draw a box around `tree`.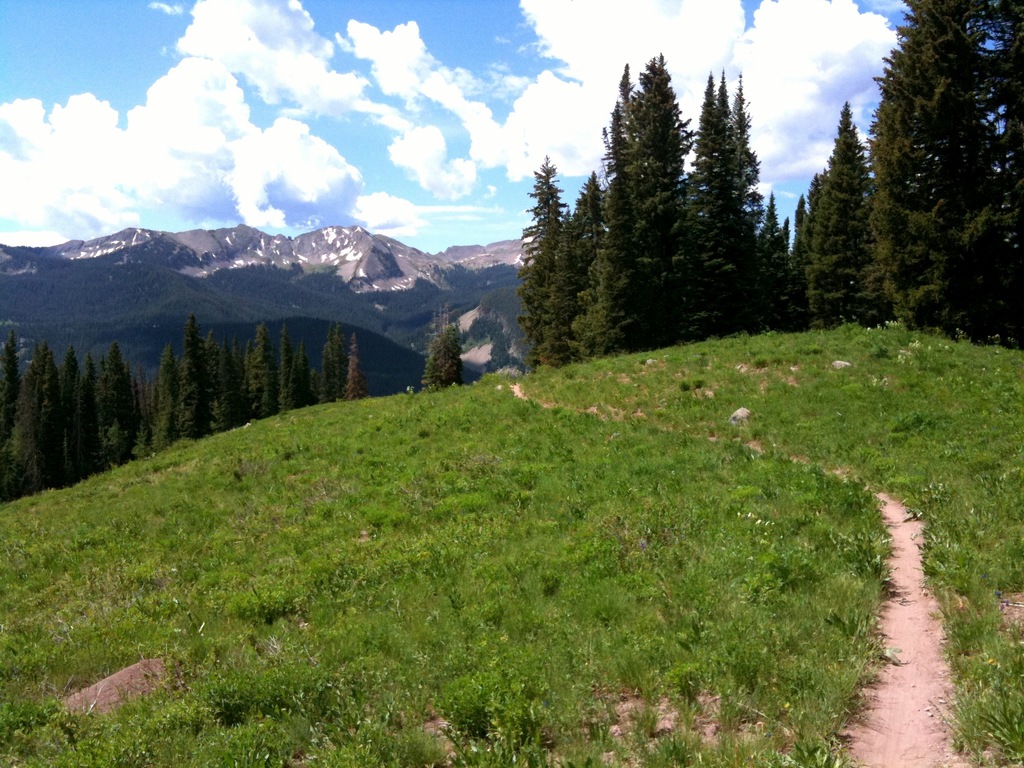
(419, 300, 465, 384).
